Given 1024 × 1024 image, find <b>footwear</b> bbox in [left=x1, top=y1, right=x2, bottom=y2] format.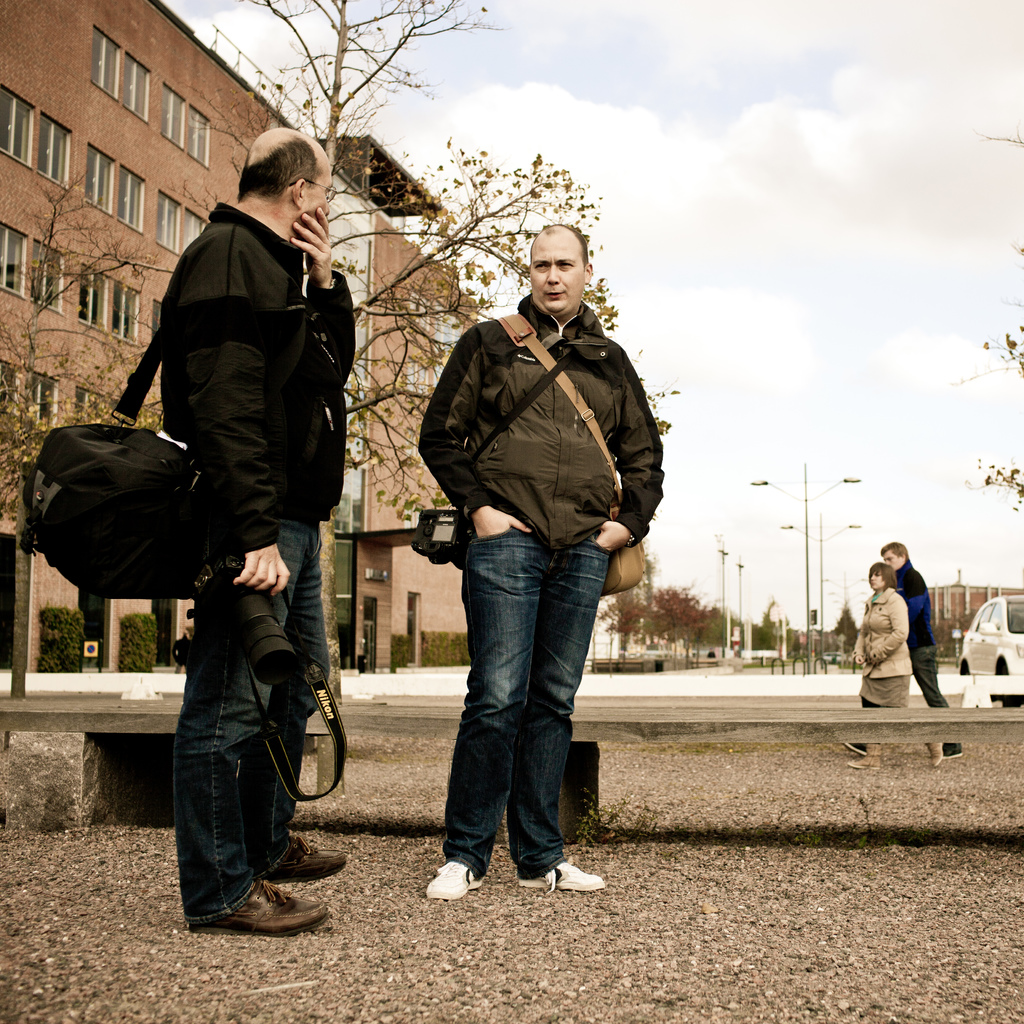
[left=188, top=851, right=312, bottom=940].
